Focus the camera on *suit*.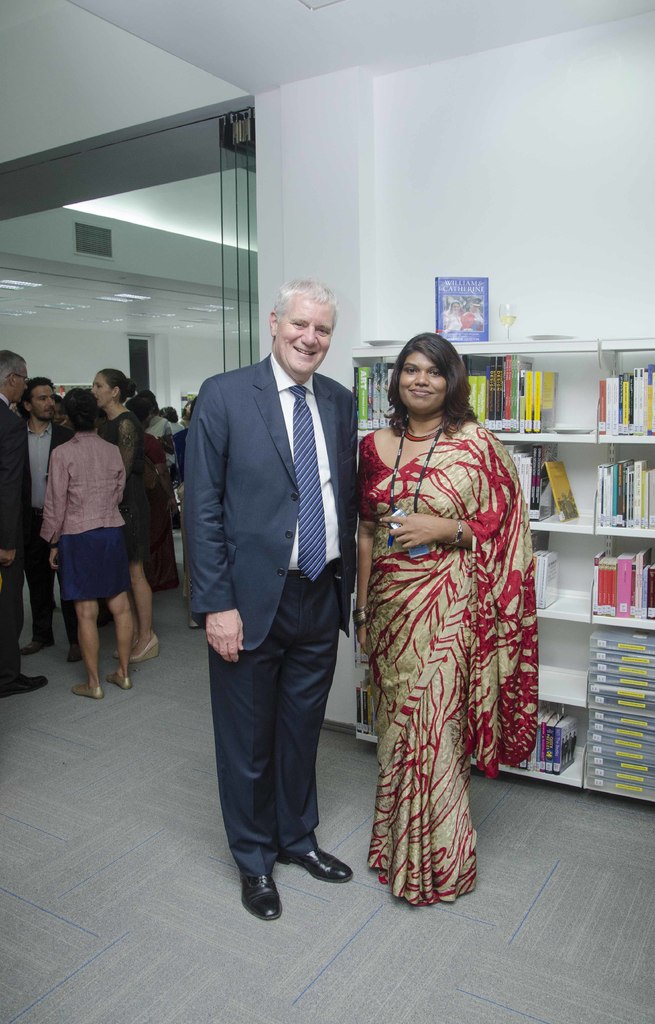
Focus region: select_region(189, 280, 369, 909).
